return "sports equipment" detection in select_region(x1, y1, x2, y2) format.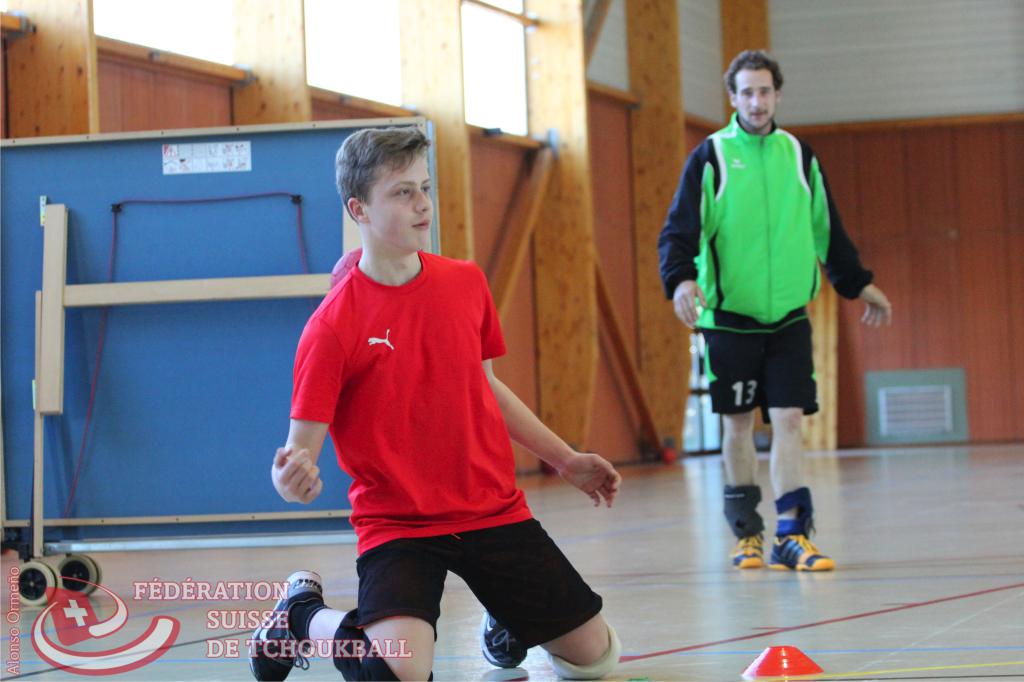
select_region(246, 571, 325, 681).
